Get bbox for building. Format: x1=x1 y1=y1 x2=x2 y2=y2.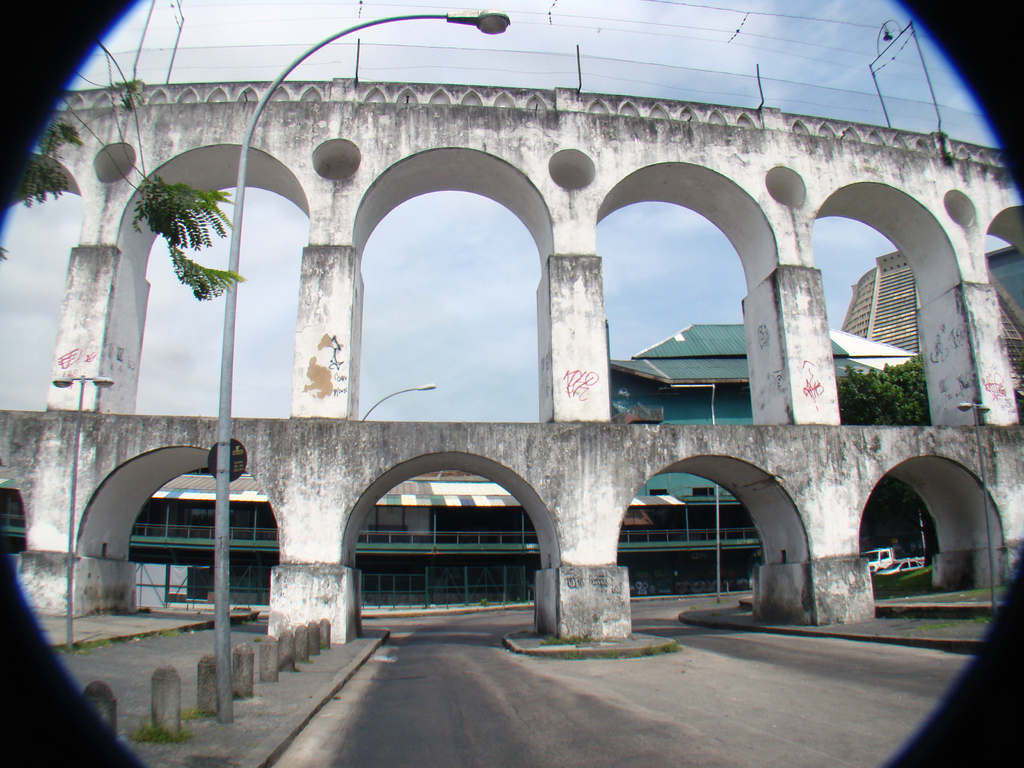
x1=843 y1=253 x2=1023 y2=389.
